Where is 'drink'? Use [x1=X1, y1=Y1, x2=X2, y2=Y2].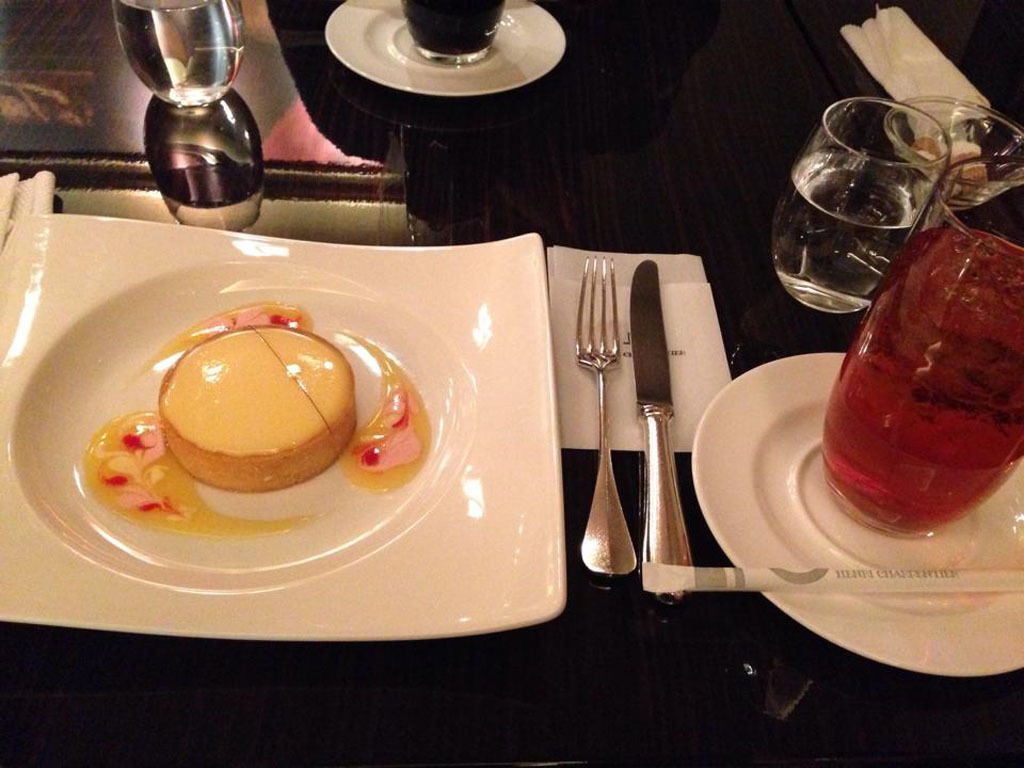
[x1=775, y1=147, x2=922, y2=308].
